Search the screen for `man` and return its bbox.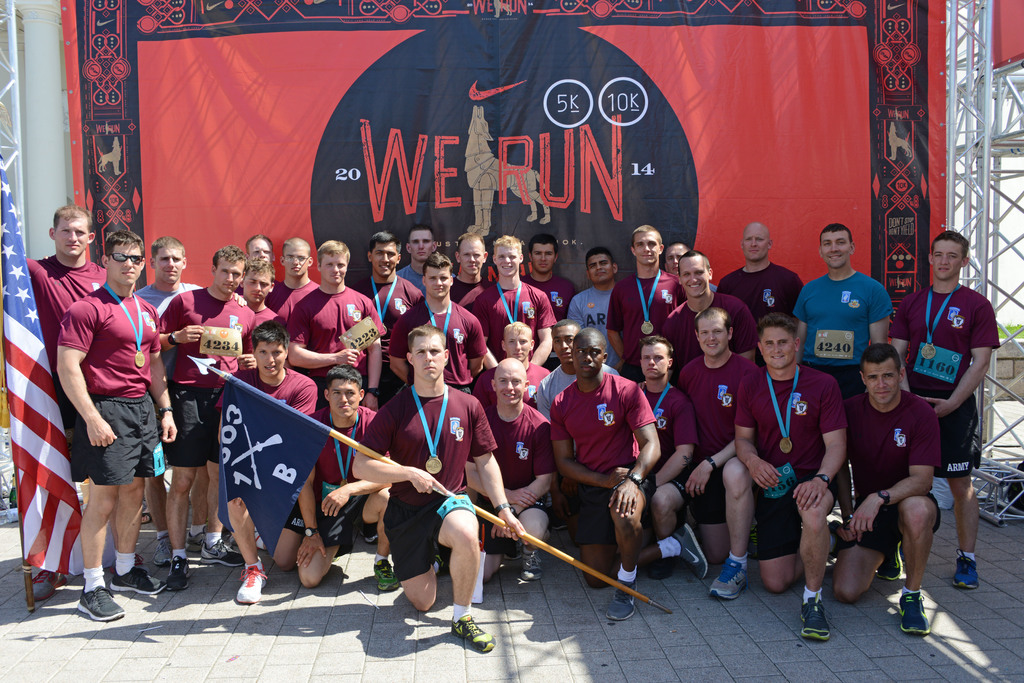
Found: (266, 237, 317, 325).
